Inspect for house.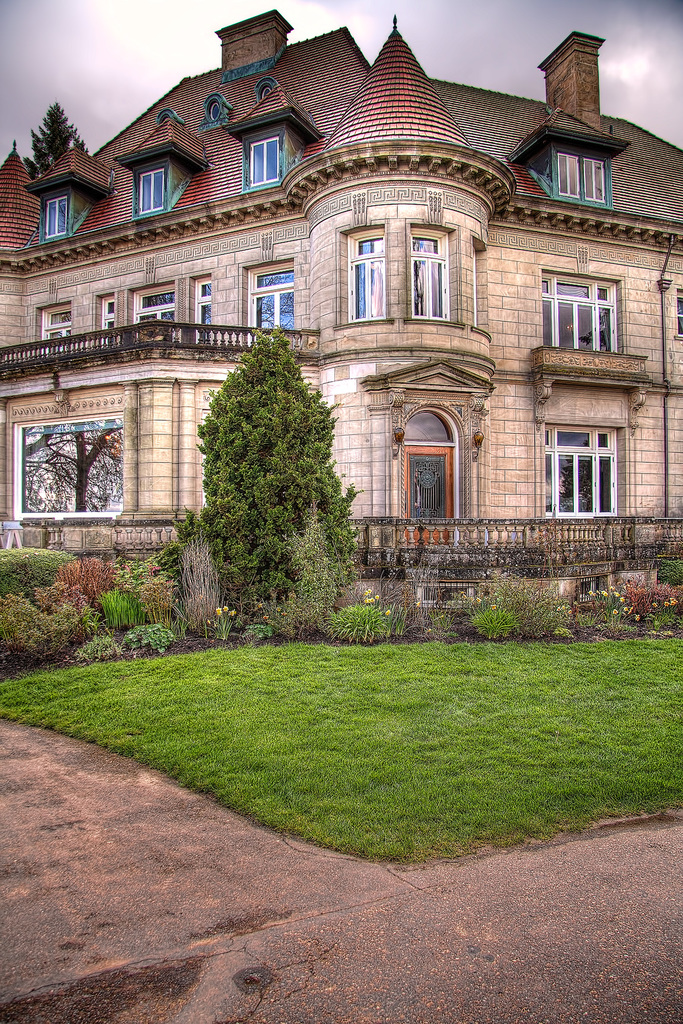
Inspection: x1=58 y1=0 x2=682 y2=648.
